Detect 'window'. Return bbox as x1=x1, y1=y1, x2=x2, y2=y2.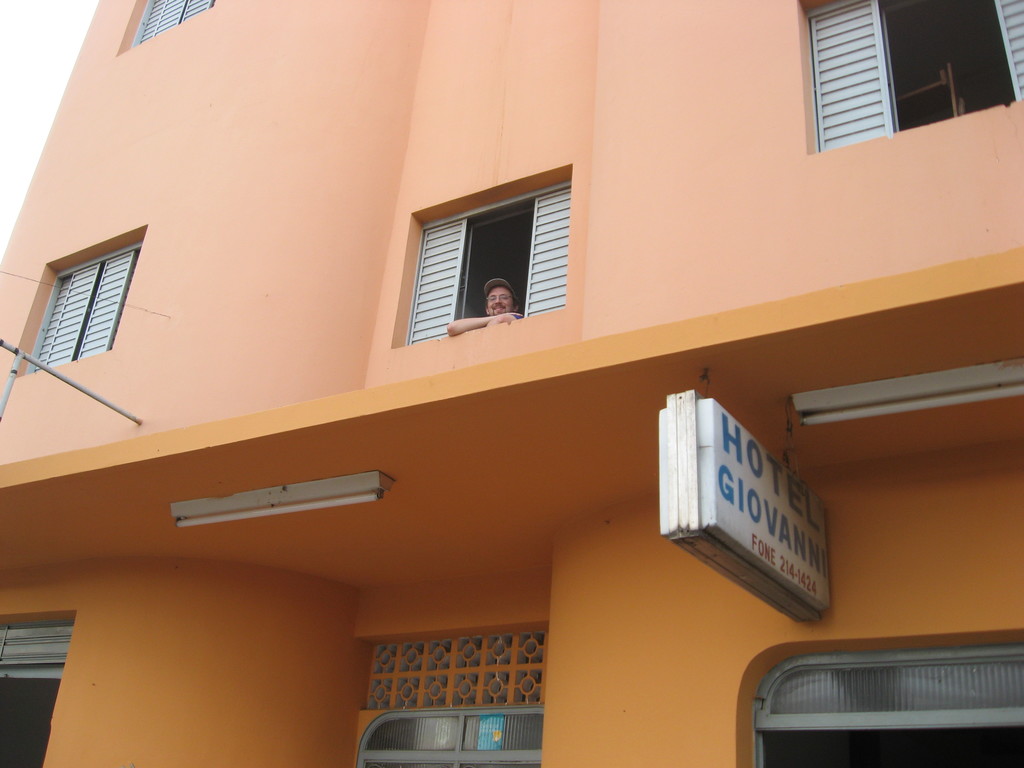
x1=138, y1=0, x2=219, y2=41.
